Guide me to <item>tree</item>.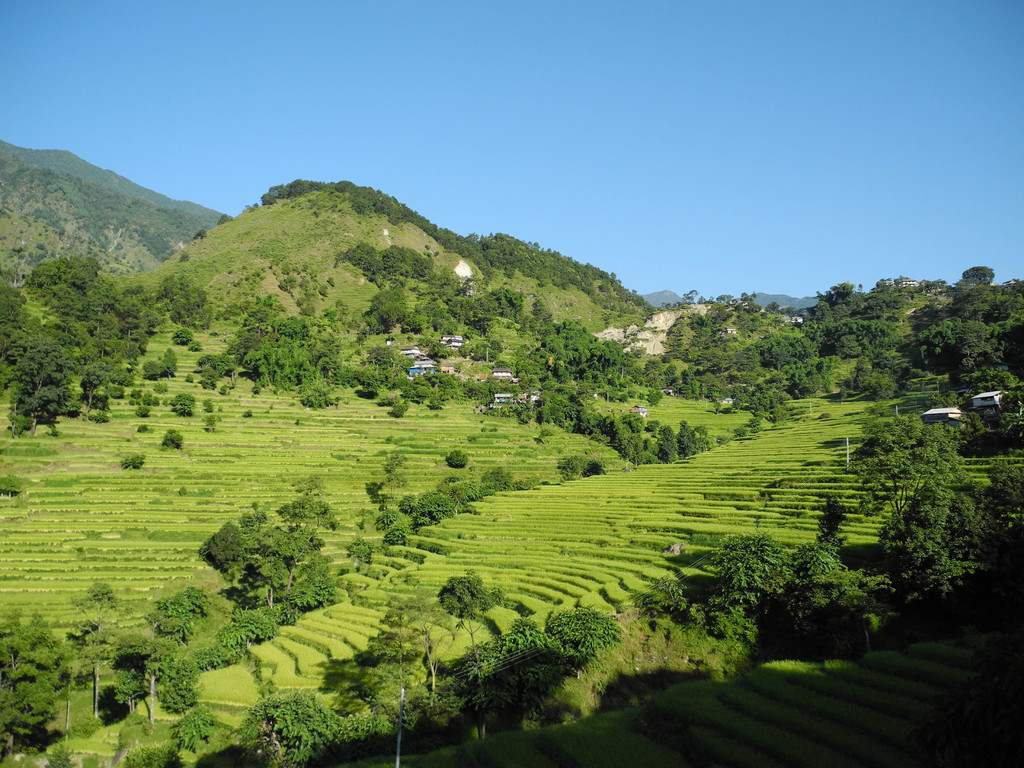
Guidance: 145, 353, 175, 379.
